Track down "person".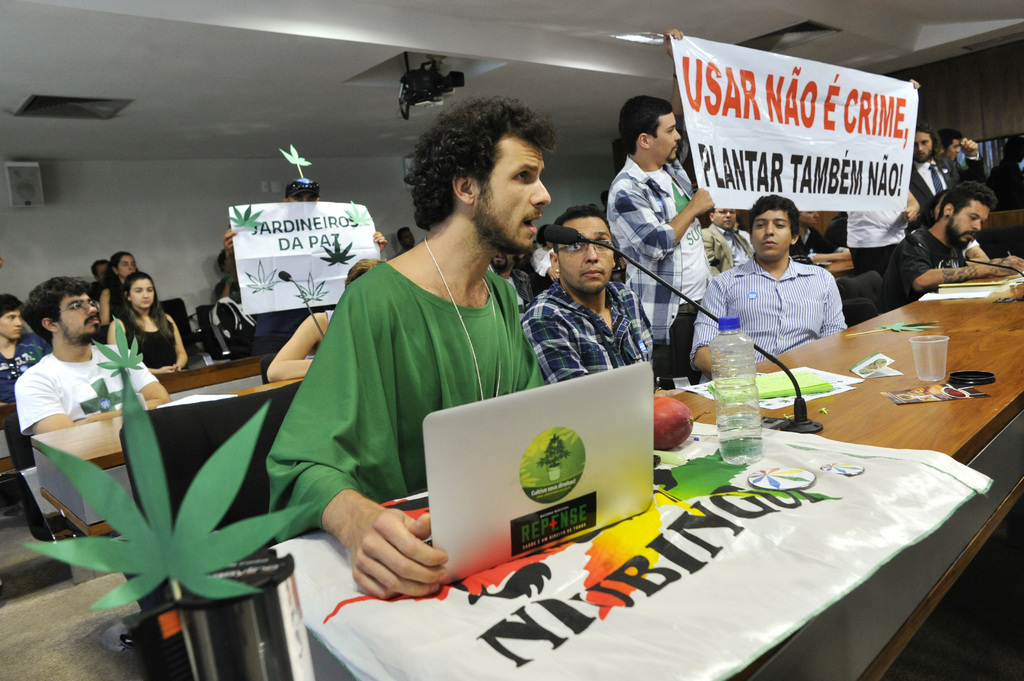
Tracked to select_region(836, 198, 926, 284).
